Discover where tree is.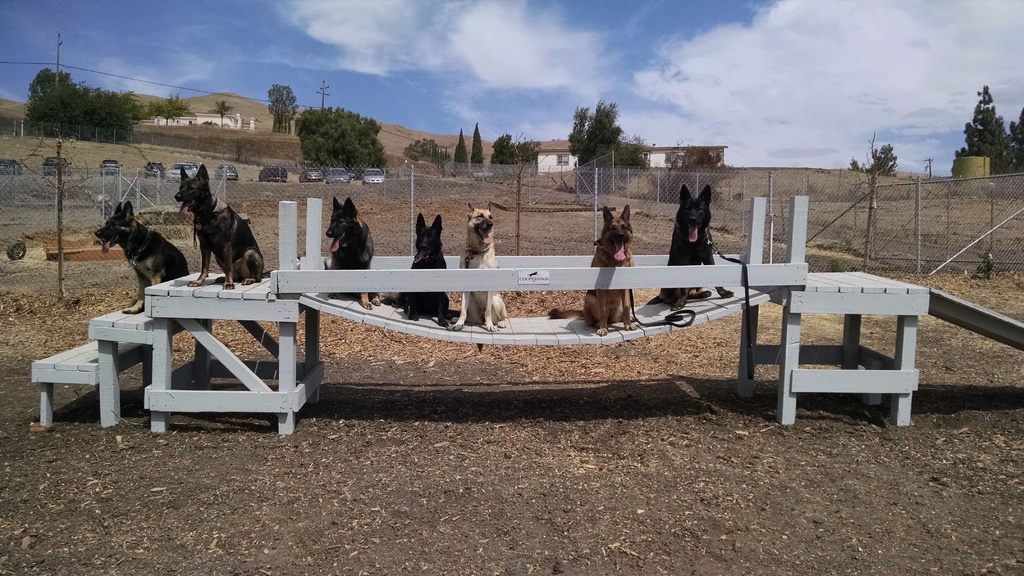
Discovered at detection(572, 104, 643, 171).
